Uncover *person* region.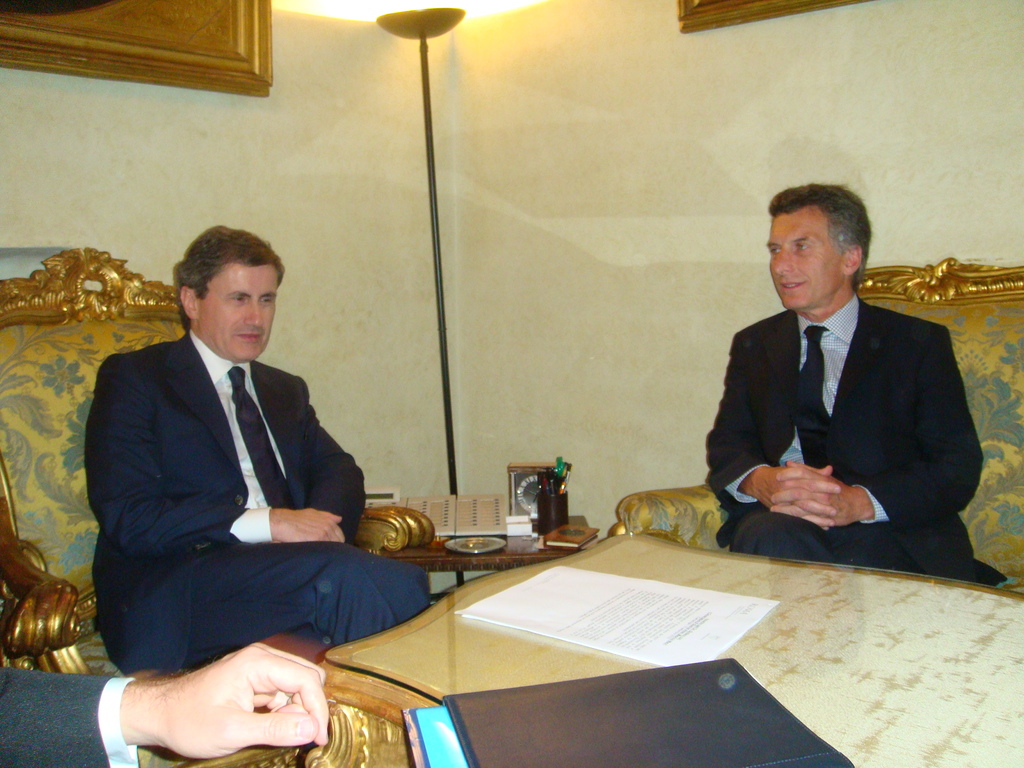
Uncovered: 0,637,332,767.
